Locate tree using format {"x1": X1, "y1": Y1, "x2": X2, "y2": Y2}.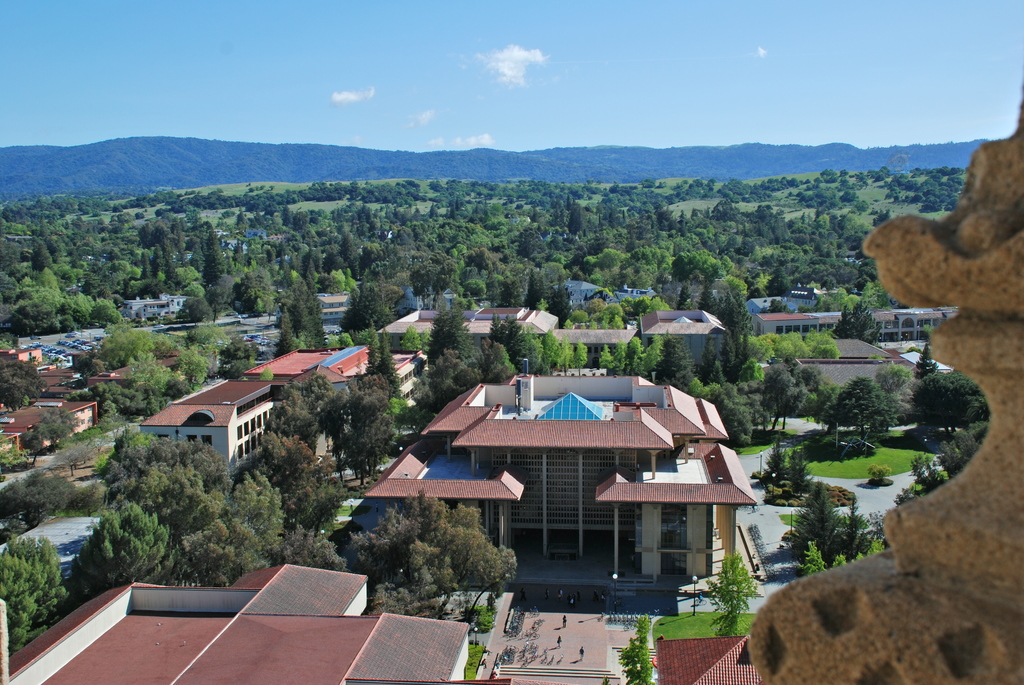
{"x1": 348, "y1": 507, "x2": 518, "y2": 608}.
